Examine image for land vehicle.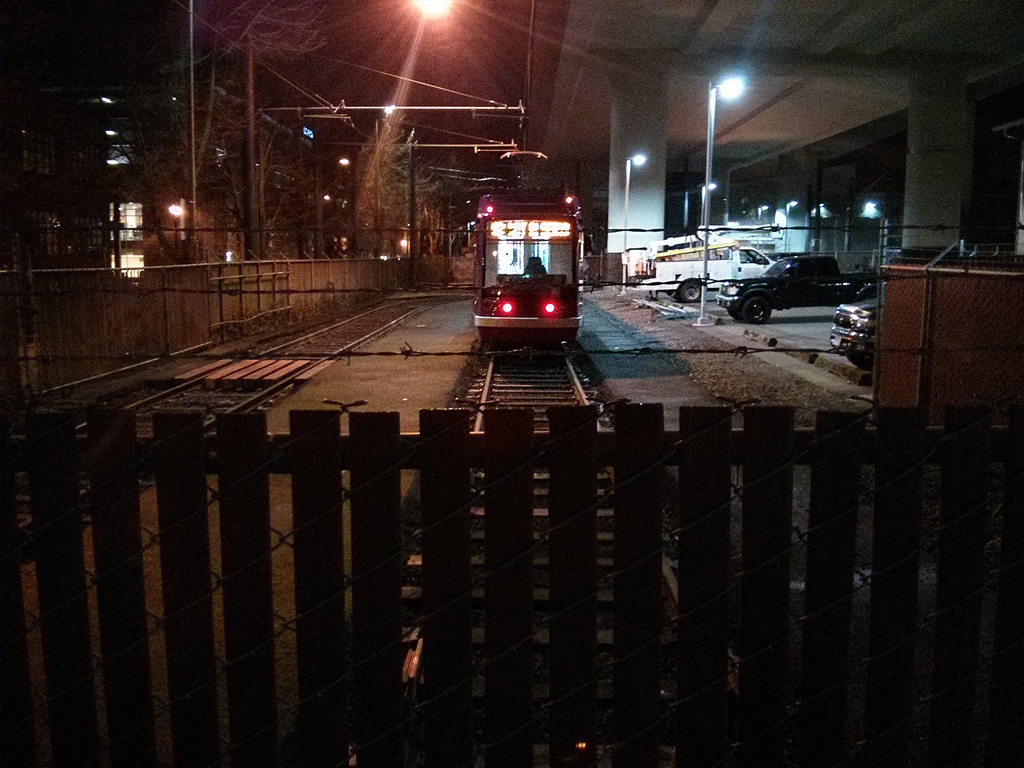
Examination result: select_region(827, 295, 879, 367).
